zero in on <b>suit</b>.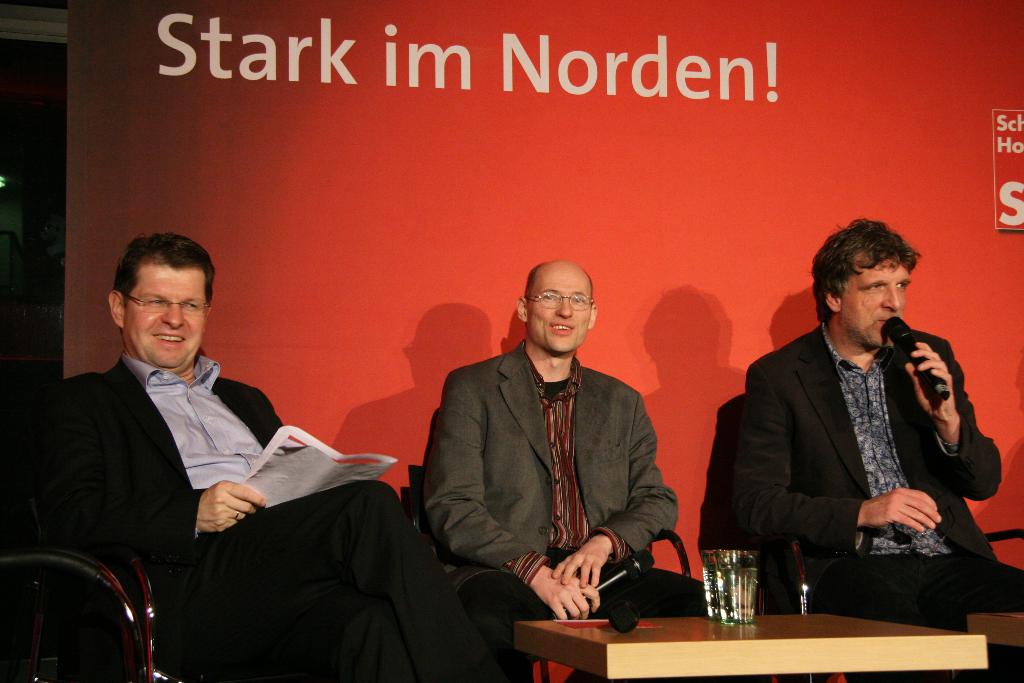
Zeroed in: (x1=413, y1=340, x2=712, y2=682).
